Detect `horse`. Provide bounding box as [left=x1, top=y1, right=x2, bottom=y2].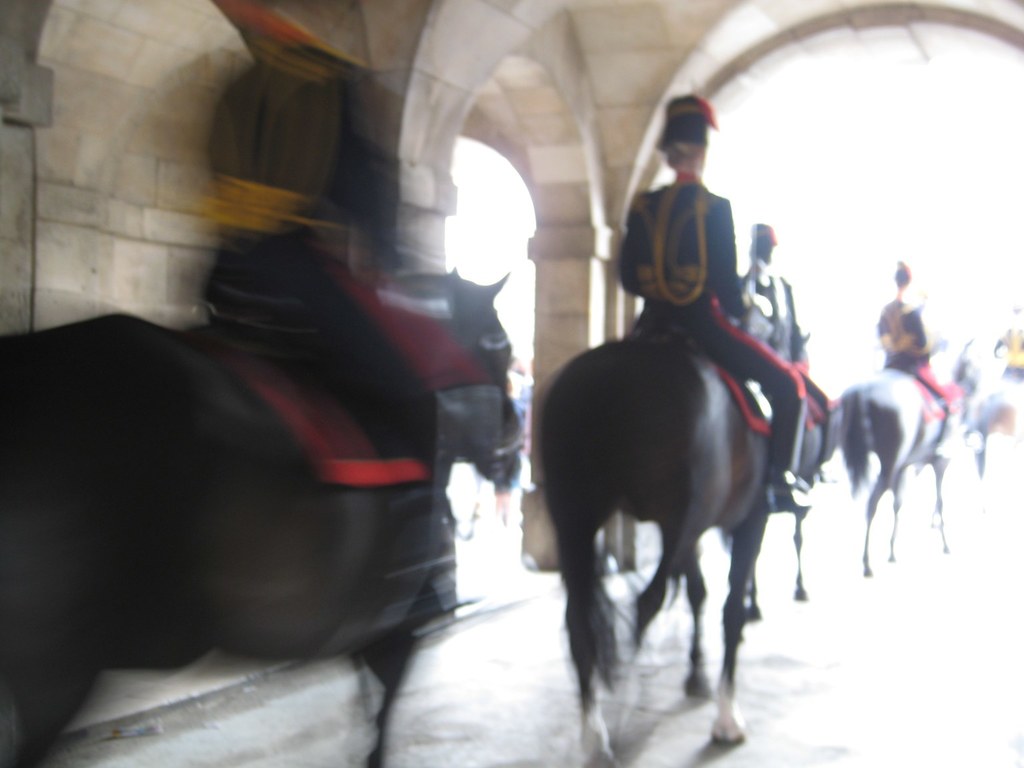
[left=844, top=338, right=976, bottom=576].
